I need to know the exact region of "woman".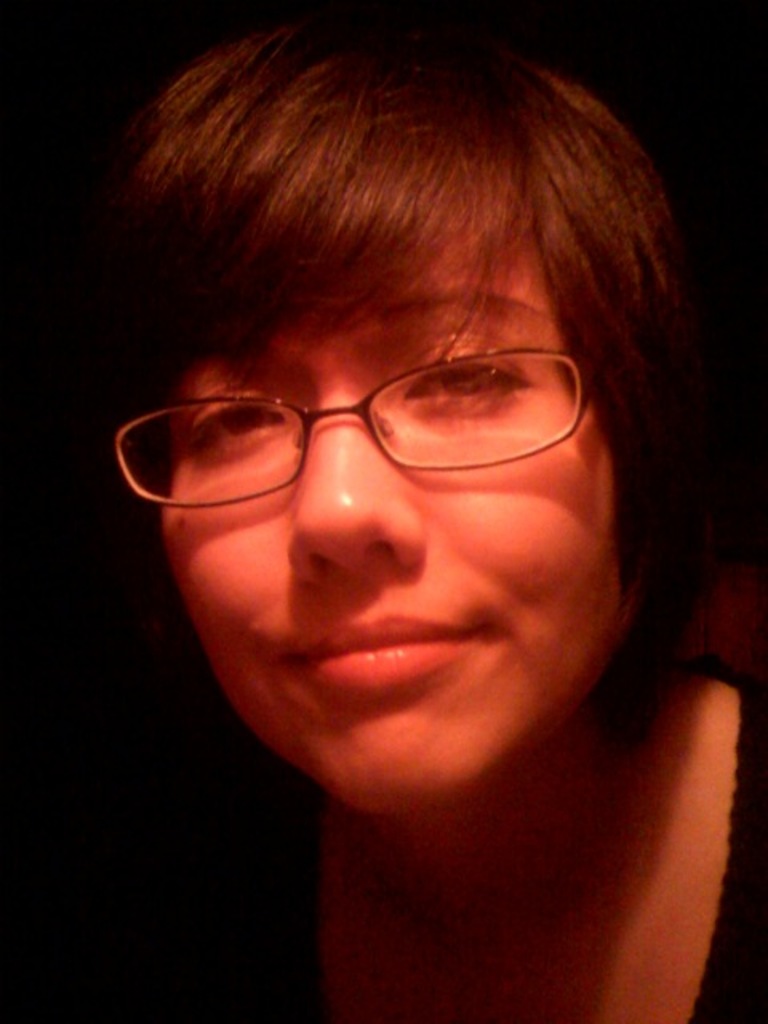
Region: bbox=[48, 11, 766, 1022].
